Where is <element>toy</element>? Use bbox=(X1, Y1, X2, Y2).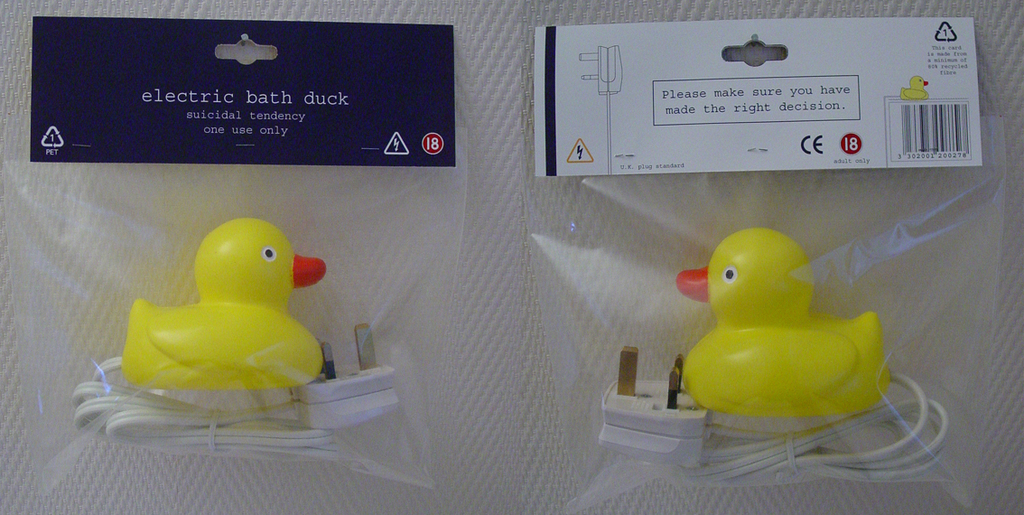
bbox=(646, 231, 897, 425).
